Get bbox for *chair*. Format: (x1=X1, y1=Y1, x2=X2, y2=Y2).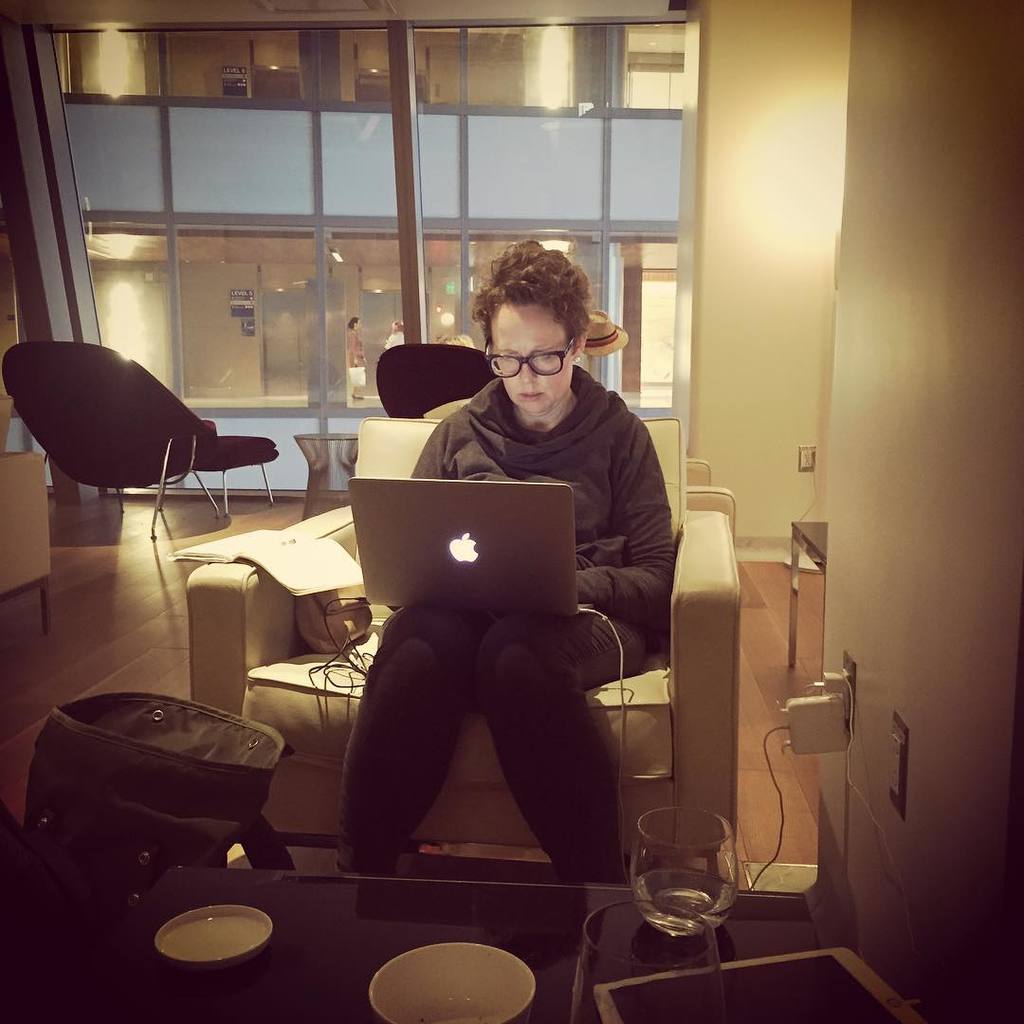
(x1=0, y1=338, x2=279, y2=526).
